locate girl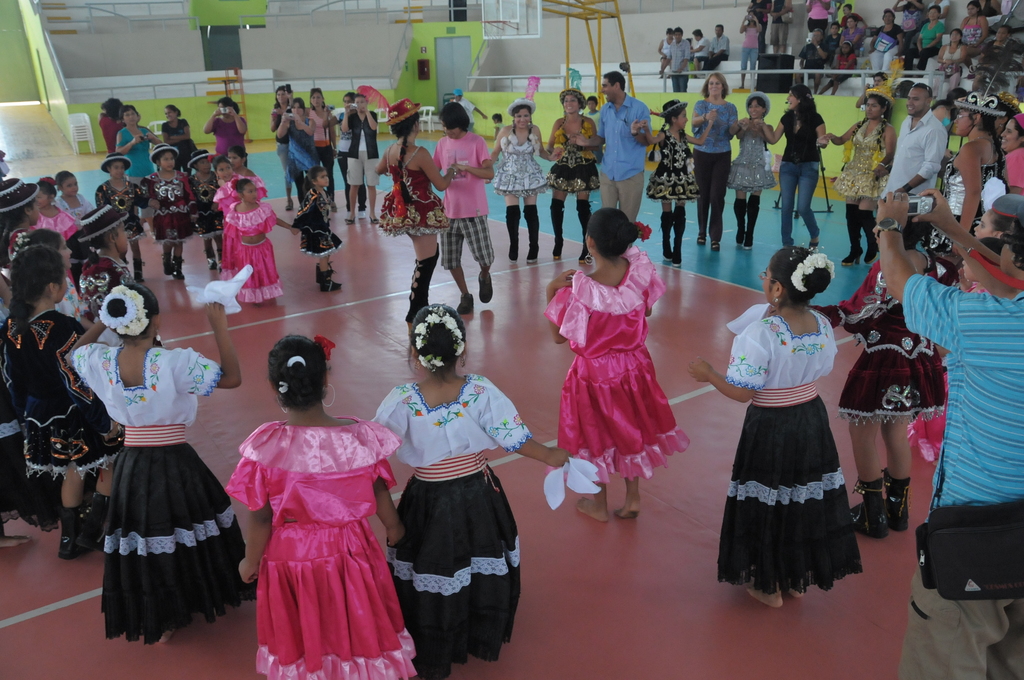
crop(292, 166, 342, 290)
